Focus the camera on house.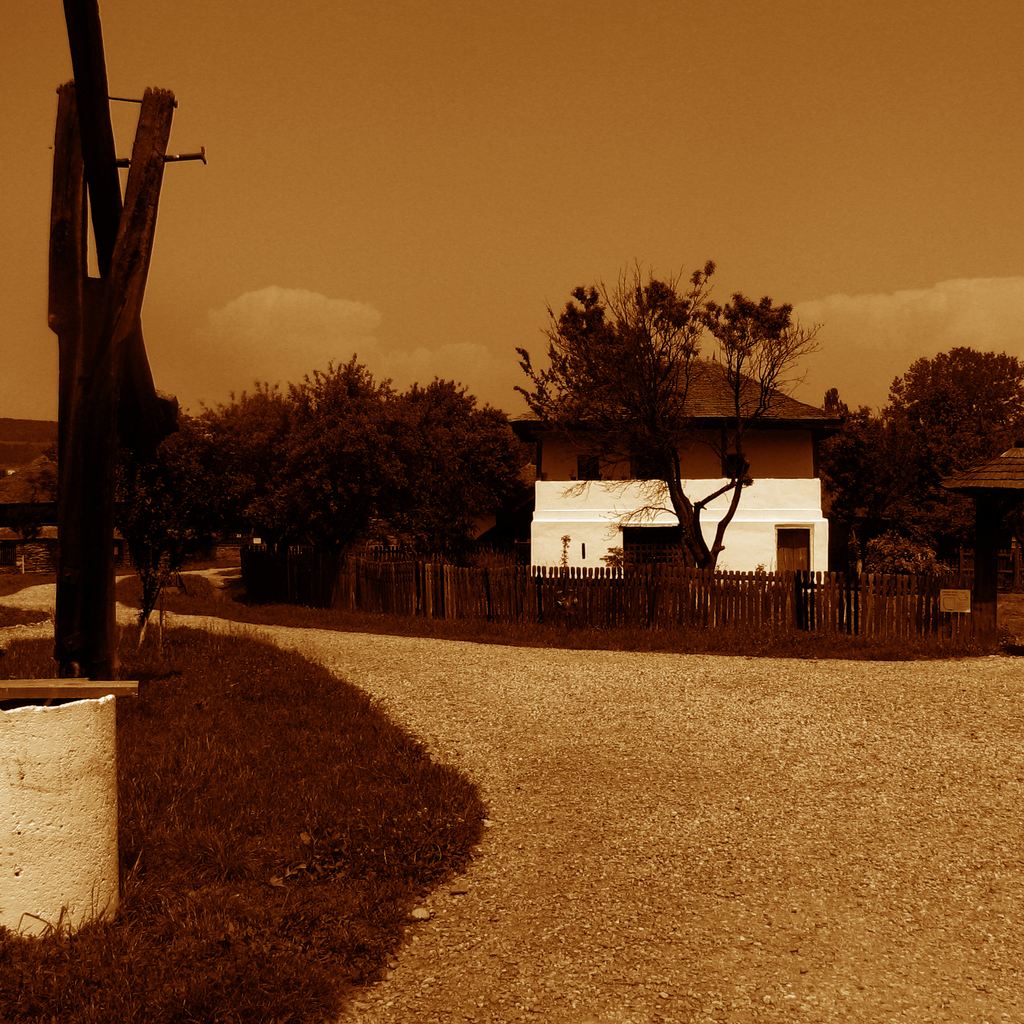
Focus region: detection(509, 360, 837, 589).
